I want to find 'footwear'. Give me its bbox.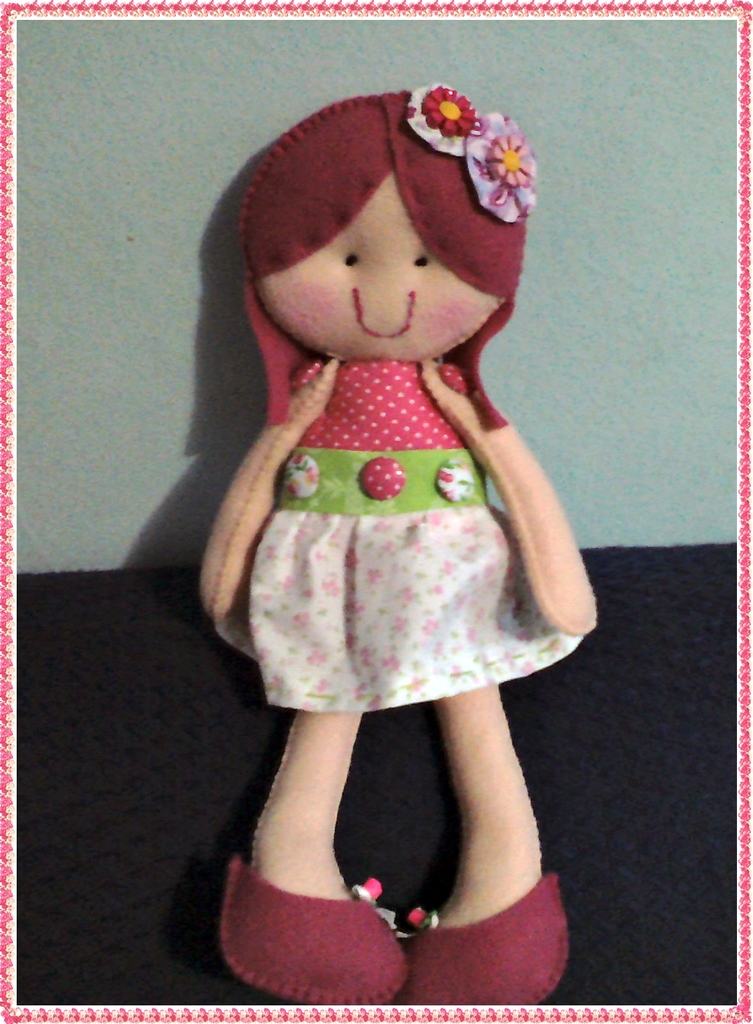
(403, 873, 571, 1005).
